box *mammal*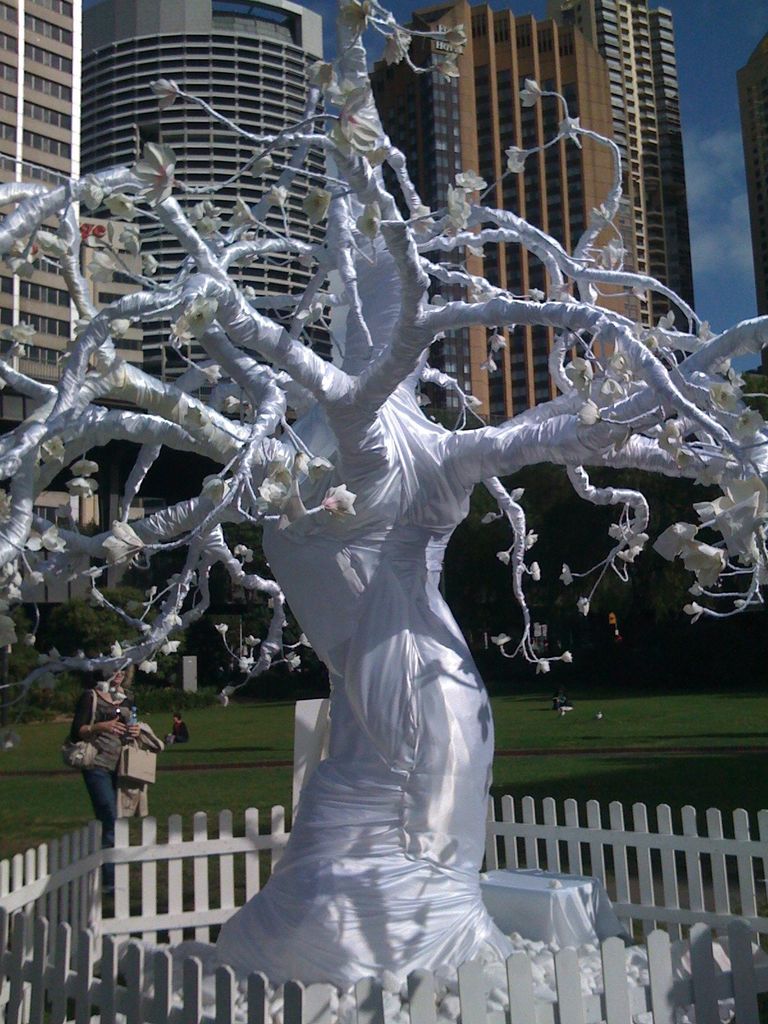
[163, 716, 191, 751]
